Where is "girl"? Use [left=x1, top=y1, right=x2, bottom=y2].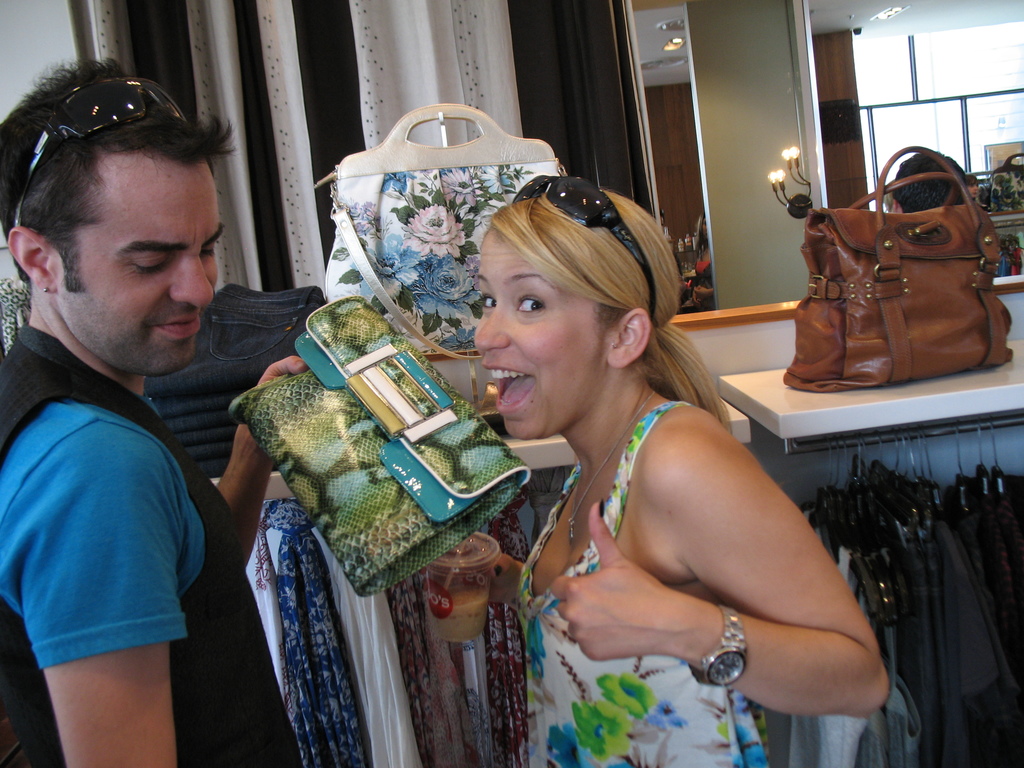
[left=485, top=172, right=900, bottom=767].
